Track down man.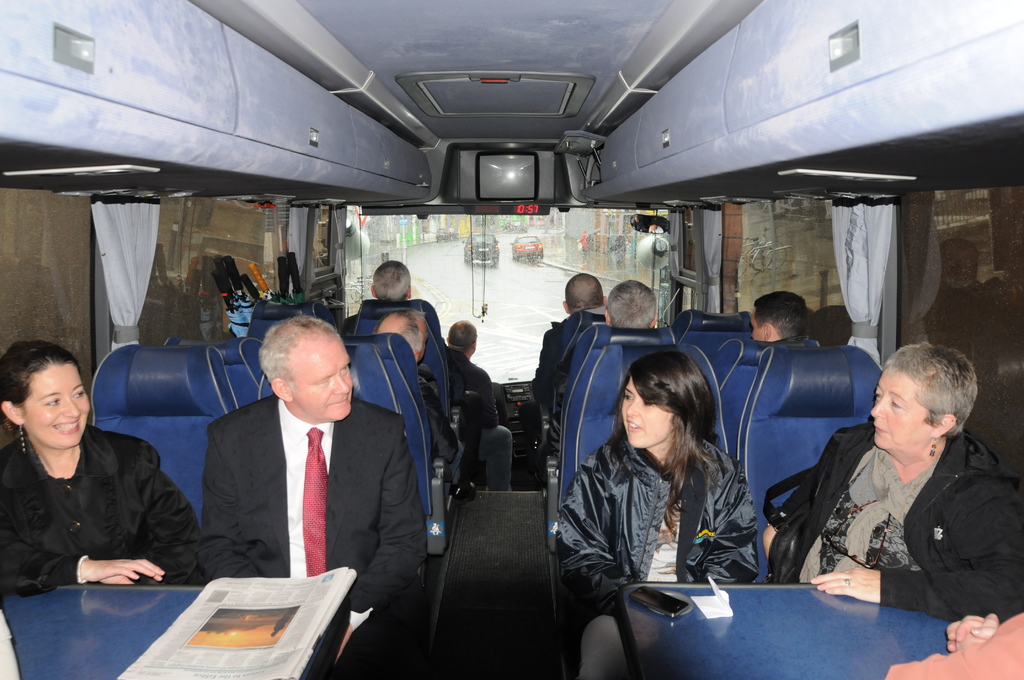
Tracked to 366/309/462/479.
